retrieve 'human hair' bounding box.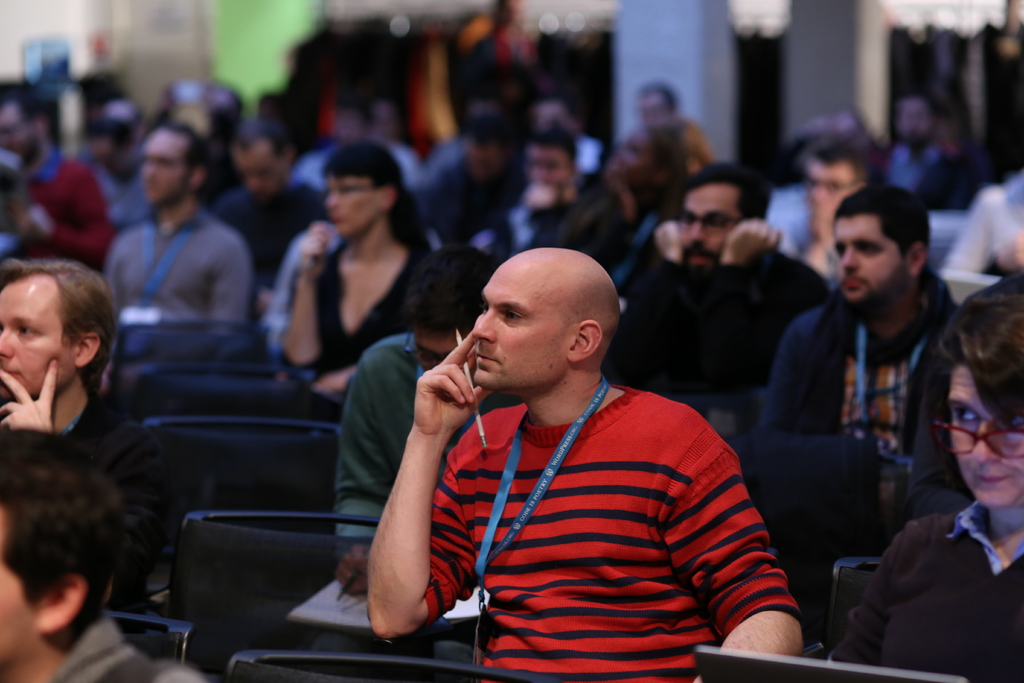
Bounding box: 325,137,433,254.
